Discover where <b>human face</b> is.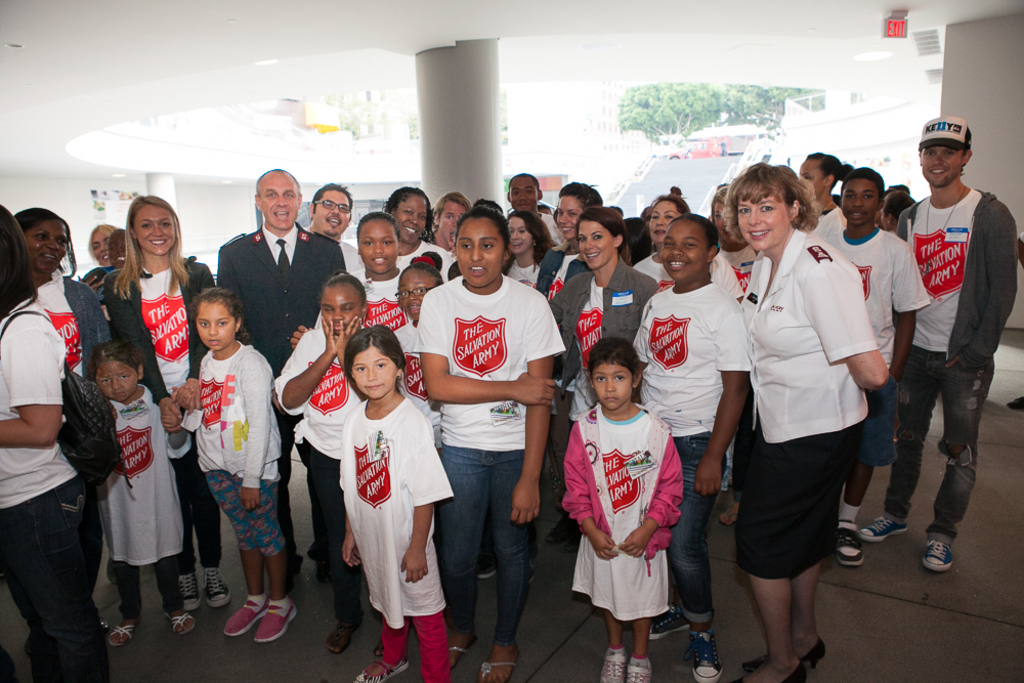
Discovered at box=[256, 169, 302, 232].
